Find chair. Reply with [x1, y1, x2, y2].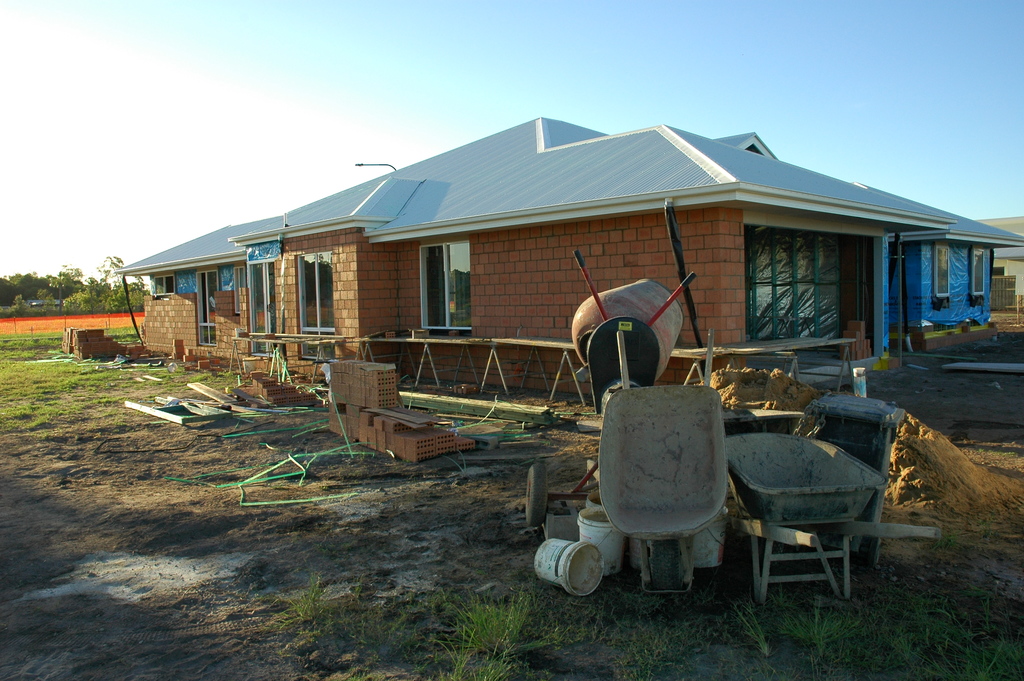
[598, 380, 731, 591].
